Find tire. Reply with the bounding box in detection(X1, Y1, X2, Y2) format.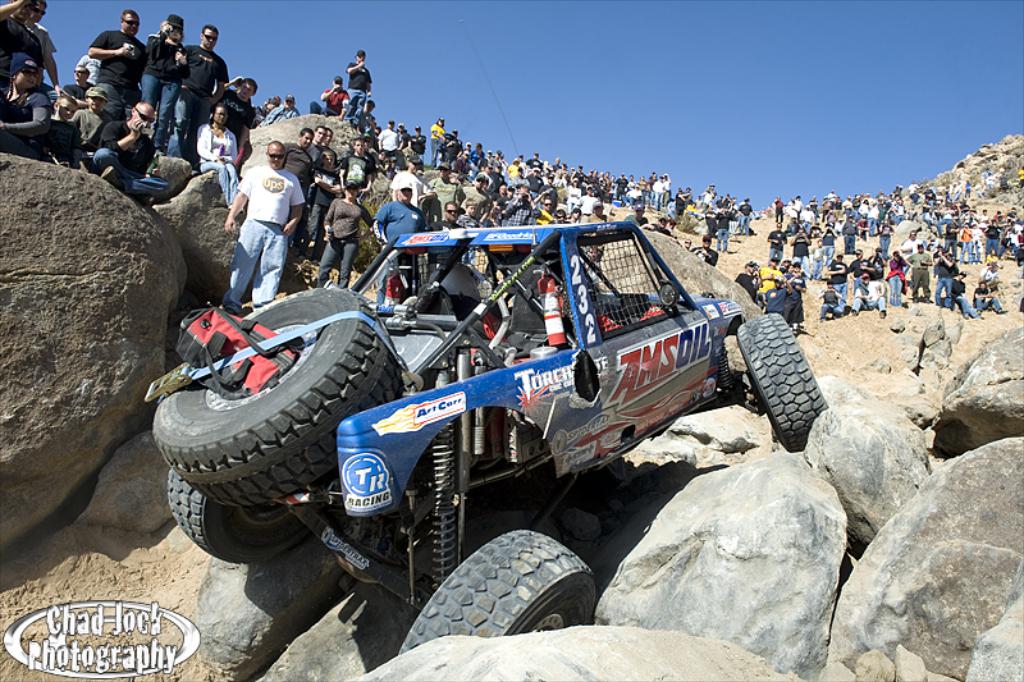
detection(748, 313, 818, 447).
